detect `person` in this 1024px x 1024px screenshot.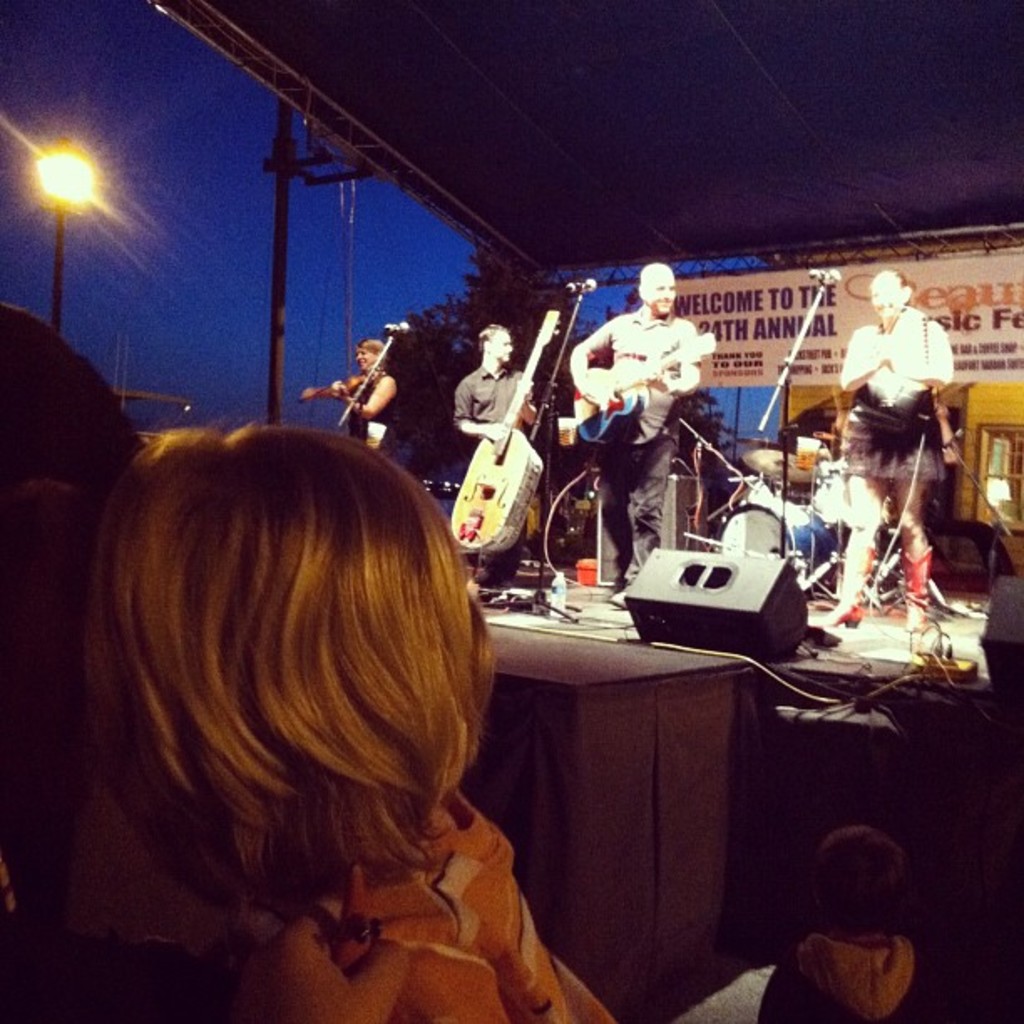
Detection: <region>448, 308, 540, 574</region>.
